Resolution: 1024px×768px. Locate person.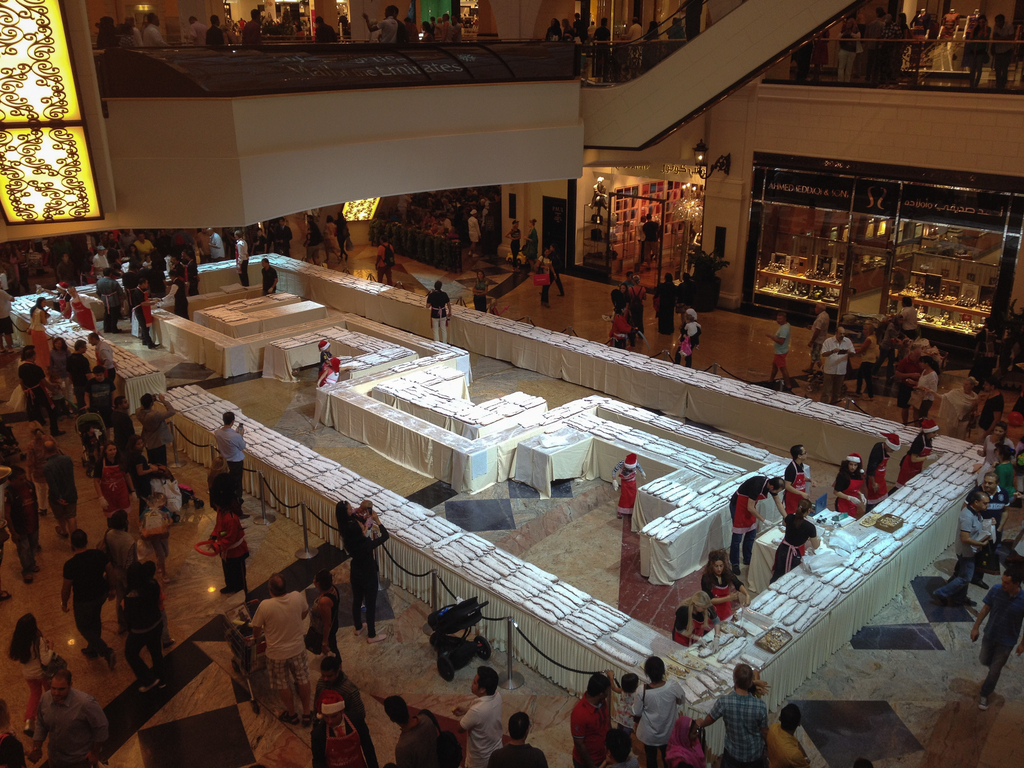
crop(136, 495, 176, 582).
